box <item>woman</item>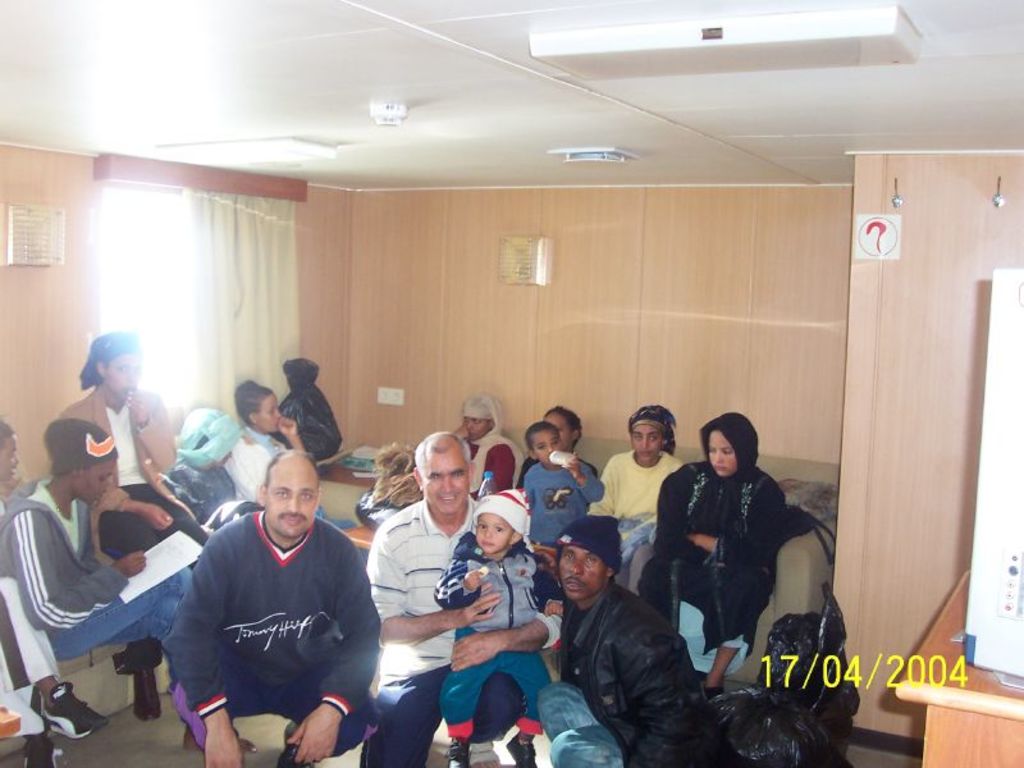
(x1=223, y1=380, x2=307, y2=503)
